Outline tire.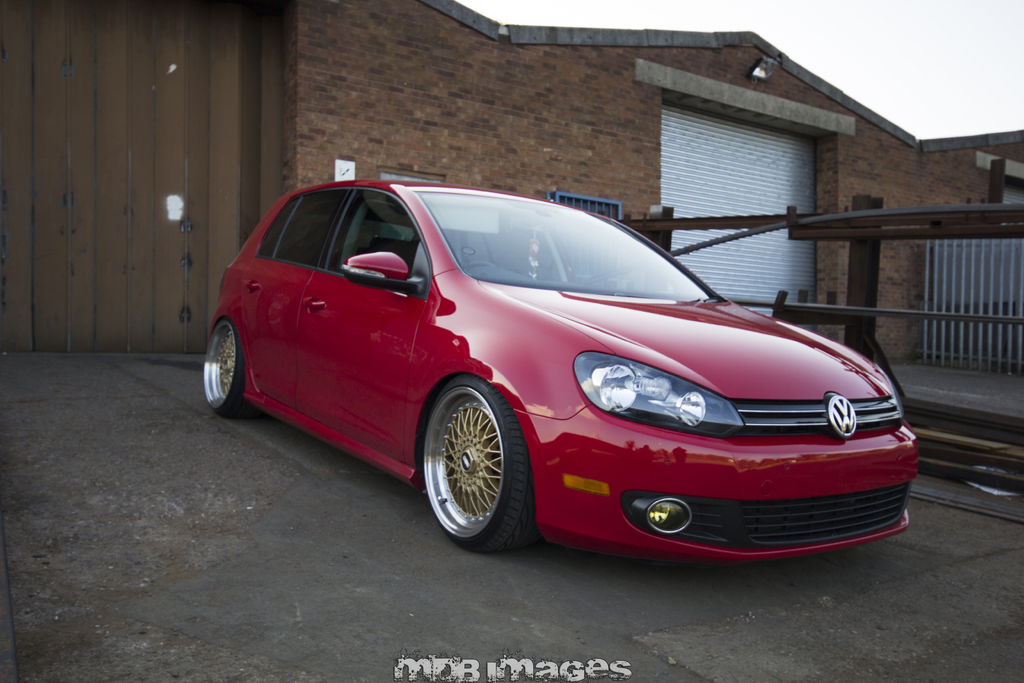
Outline: (420,374,532,557).
